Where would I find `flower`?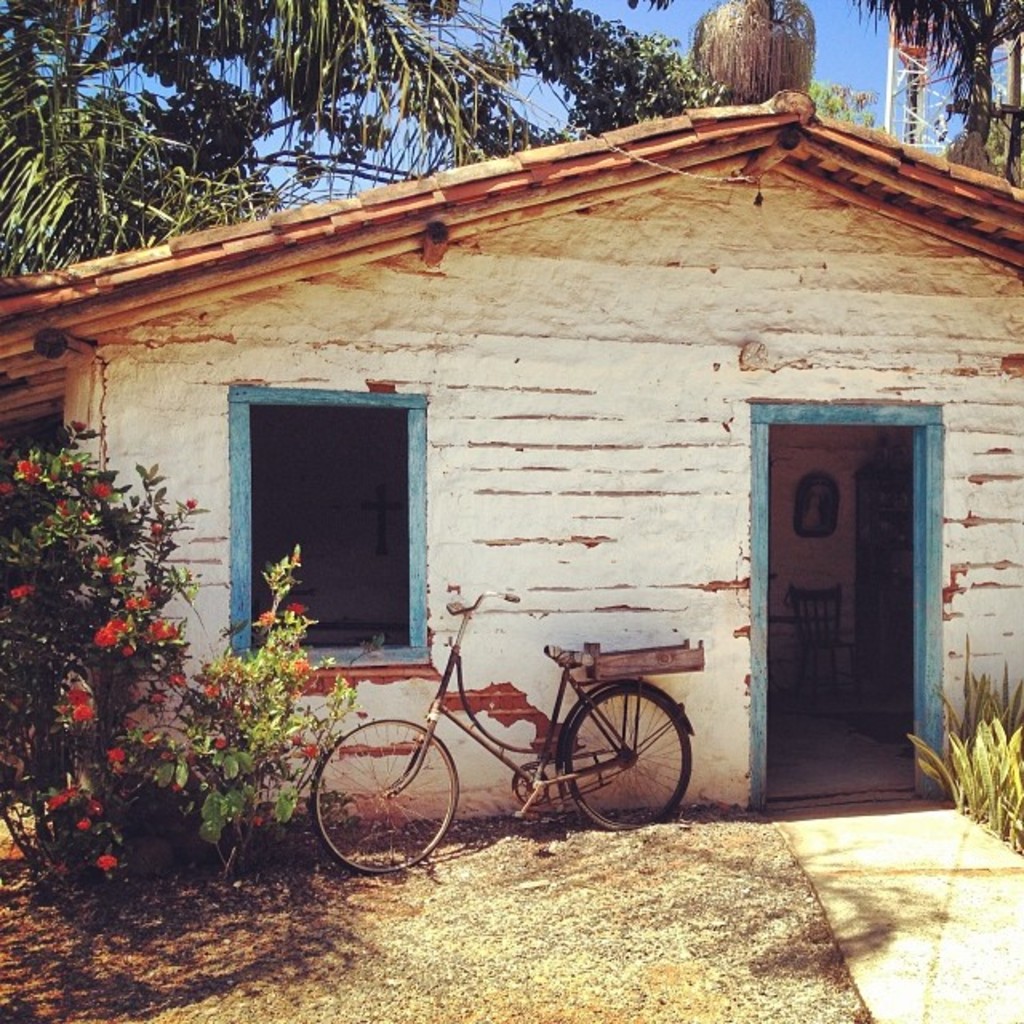
At x1=117 y1=749 x2=136 y2=762.
